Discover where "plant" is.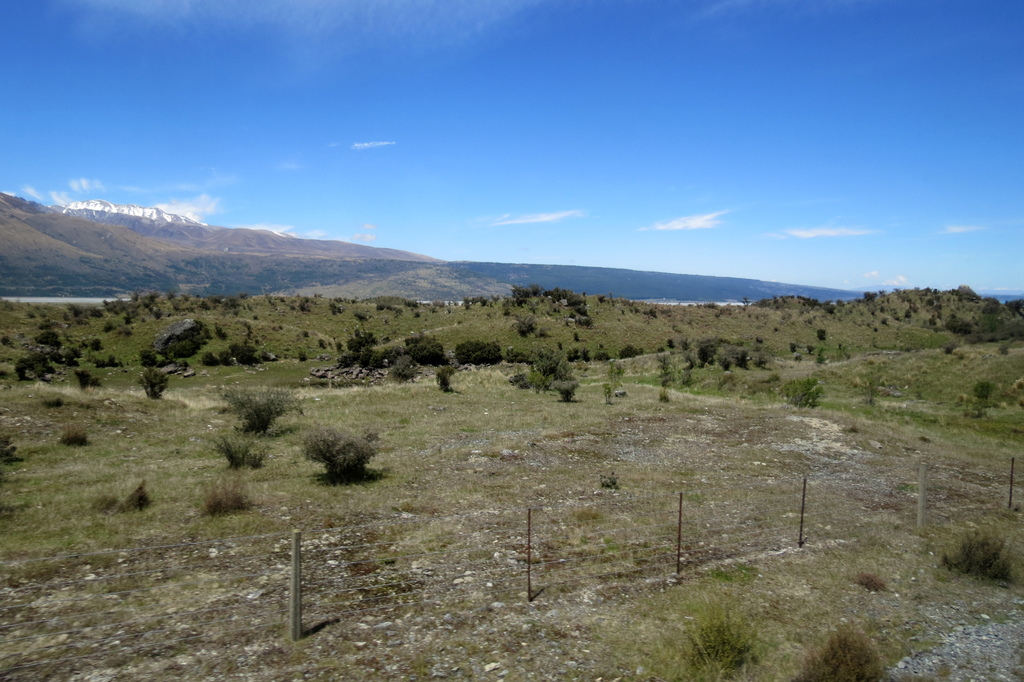
Discovered at (left=220, top=383, right=313, bottom=443).
